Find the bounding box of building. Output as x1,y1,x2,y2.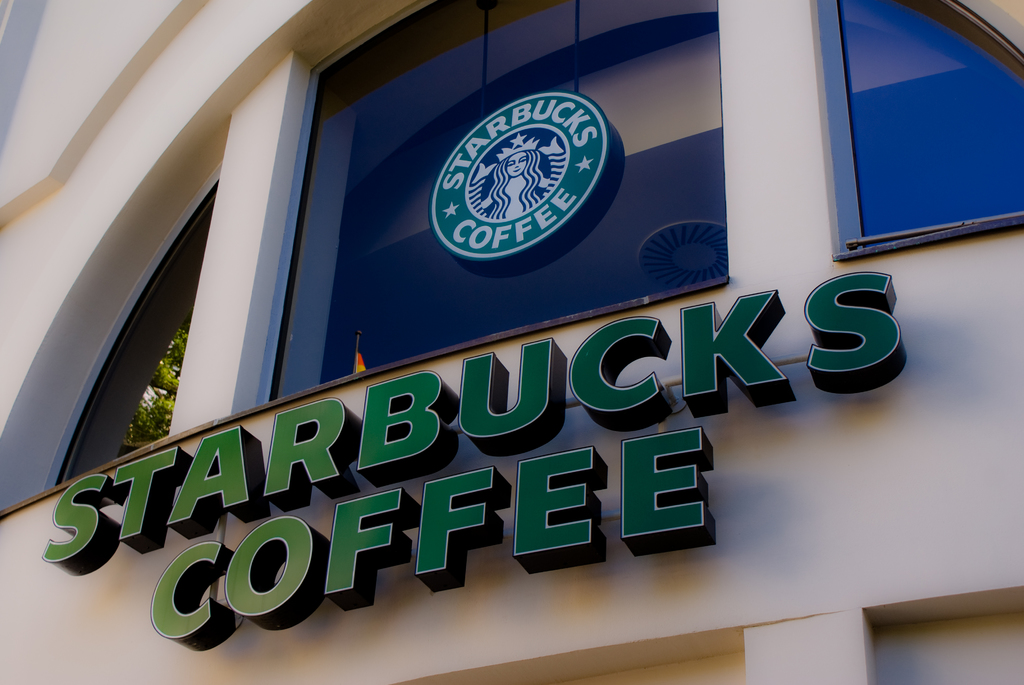
0,0,1023,684.
